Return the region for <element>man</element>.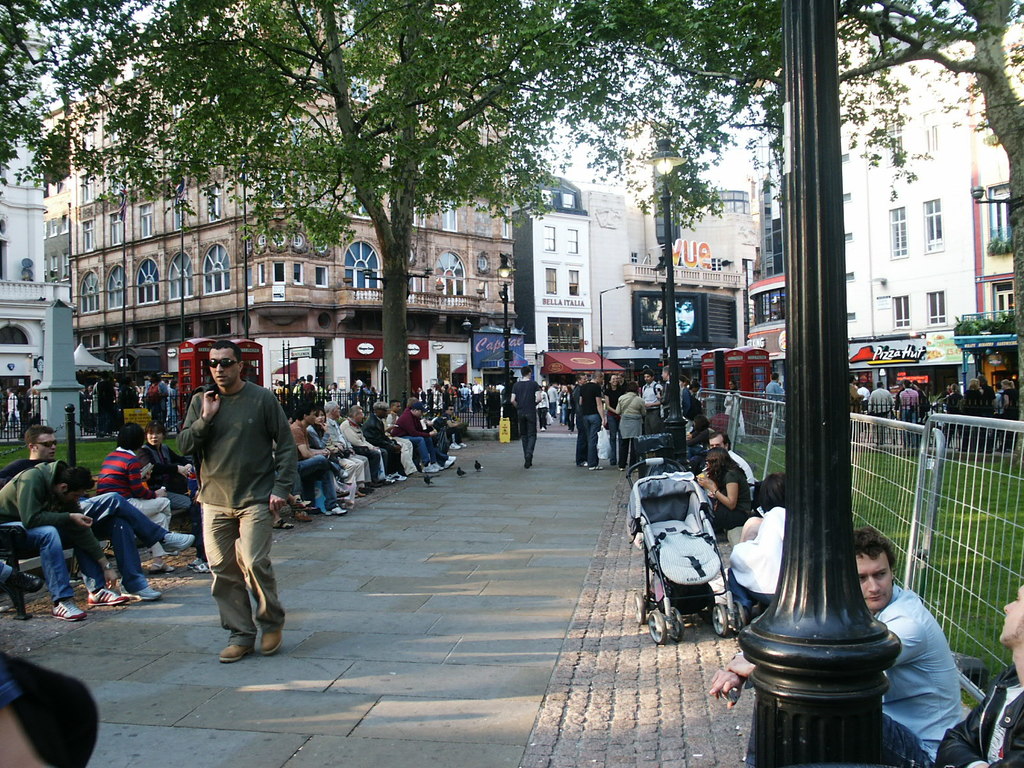
898/376/926/413.
